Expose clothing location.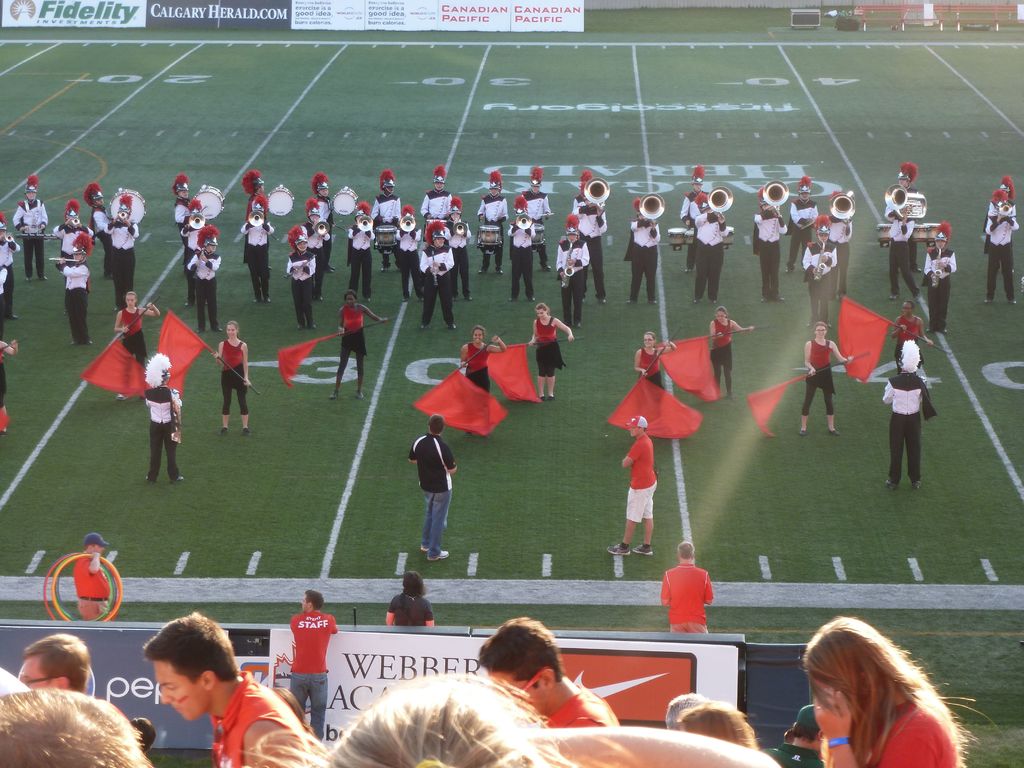
Exposed at bbox=[15, 202, 47, 280].
